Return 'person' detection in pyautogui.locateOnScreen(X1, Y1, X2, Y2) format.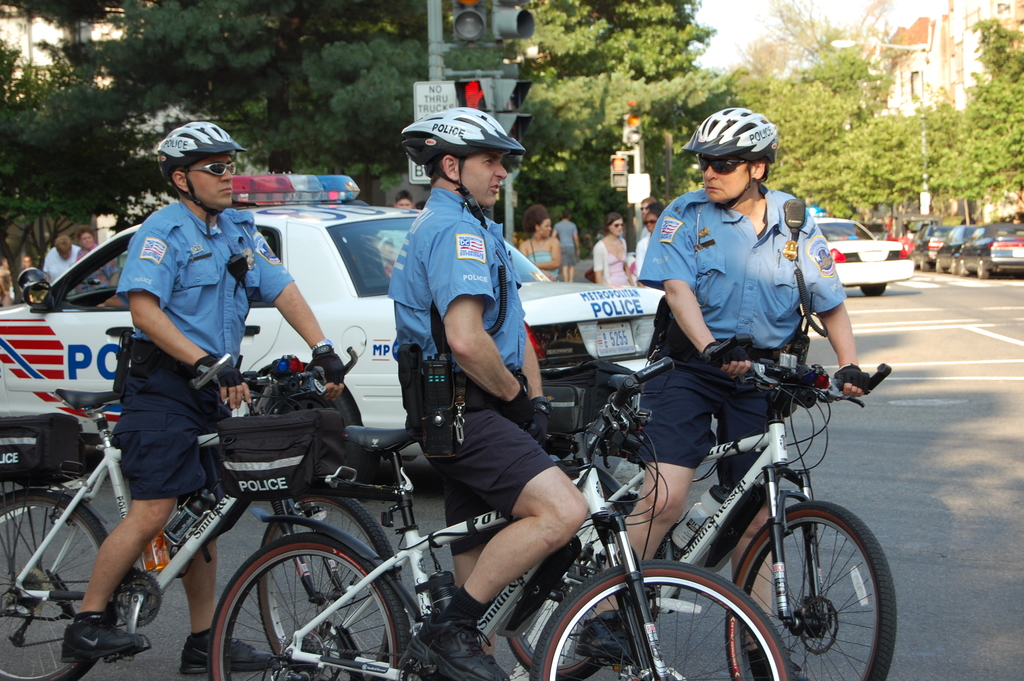
pyautogui.locateOnScreen(510, 197, 568, 283).
